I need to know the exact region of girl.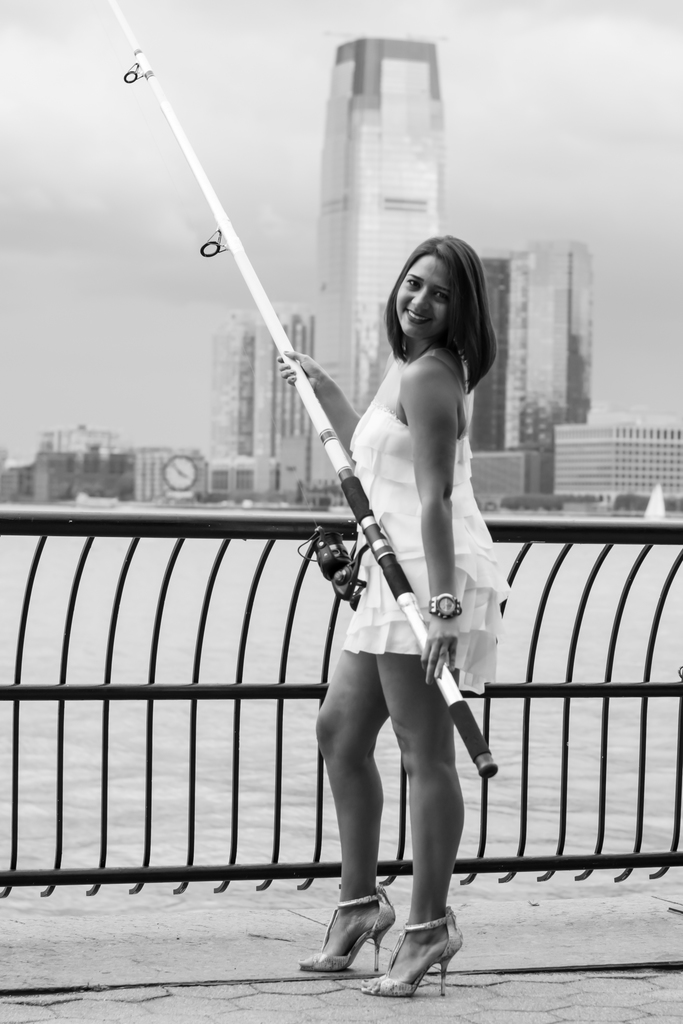
Region: <bbox>296, 230, 510, 1008</bbox>.
